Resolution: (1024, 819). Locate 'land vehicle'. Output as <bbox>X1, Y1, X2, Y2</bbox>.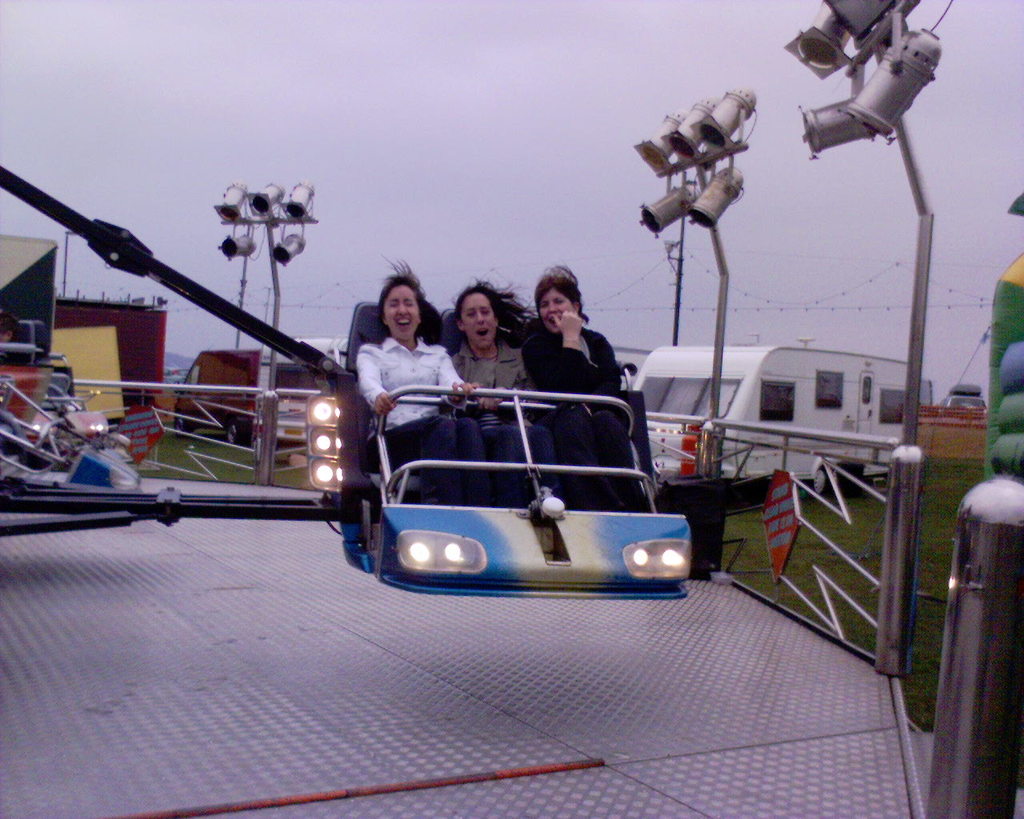
<bbox>174, 354, 254, 445</bbox>.
